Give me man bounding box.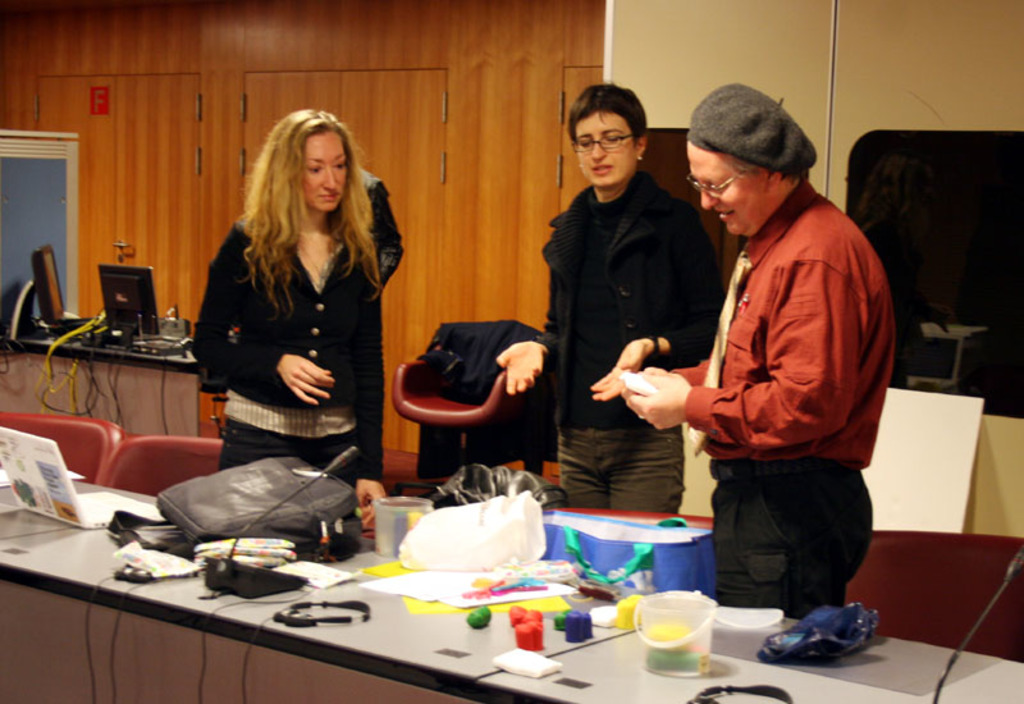
x1=637 y1=88 x2=904 y2=645.
